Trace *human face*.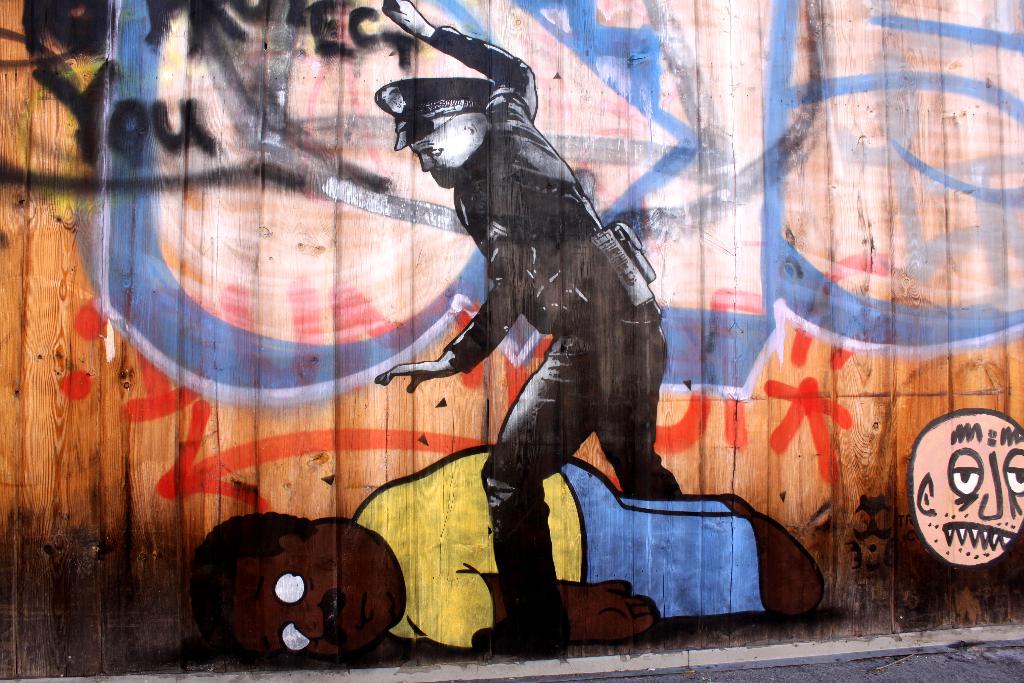
Traced to x1=934, y1=425, x2=1023, y2=561.
